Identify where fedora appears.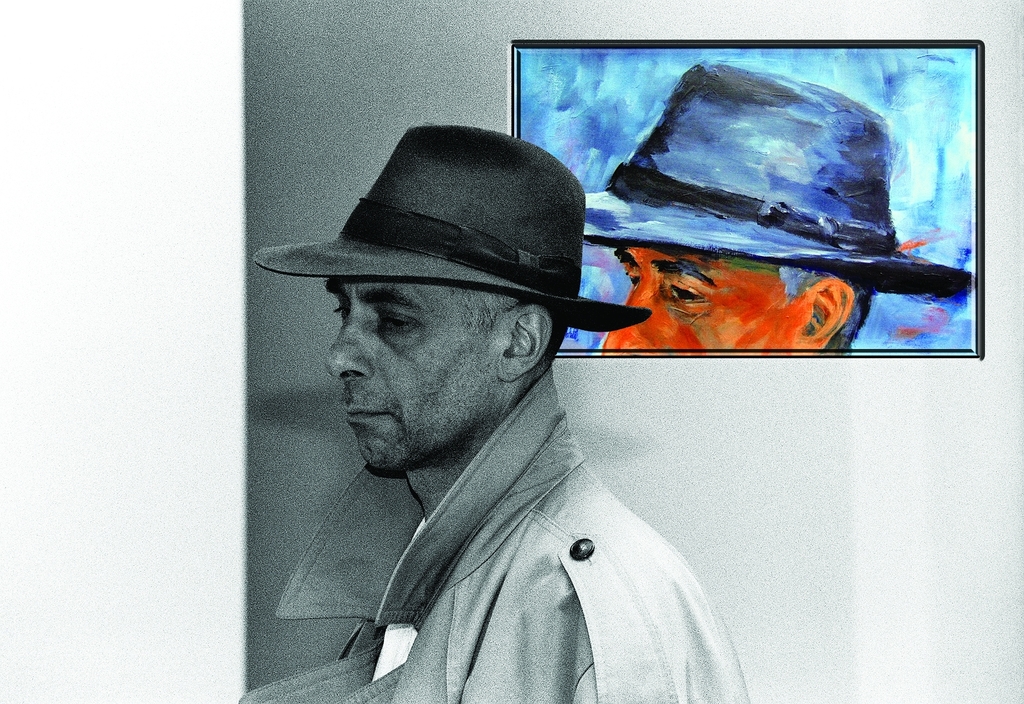
Appears at 580,61,979,295.
